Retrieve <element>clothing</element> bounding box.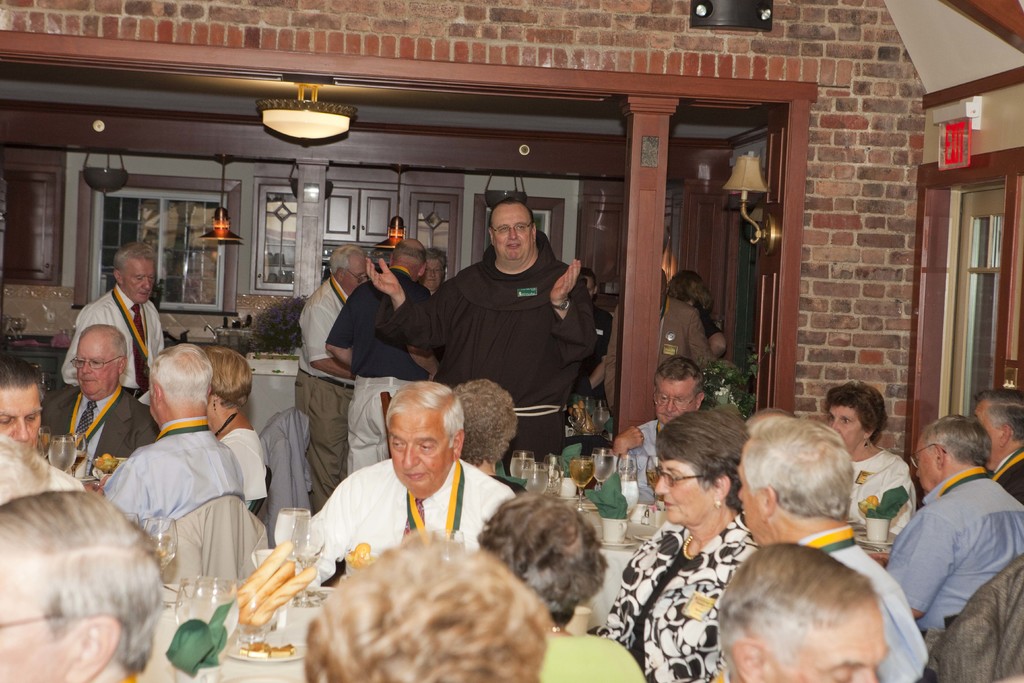
Bounding box: <bbox>41, 383, 158, 482</bbox>.
